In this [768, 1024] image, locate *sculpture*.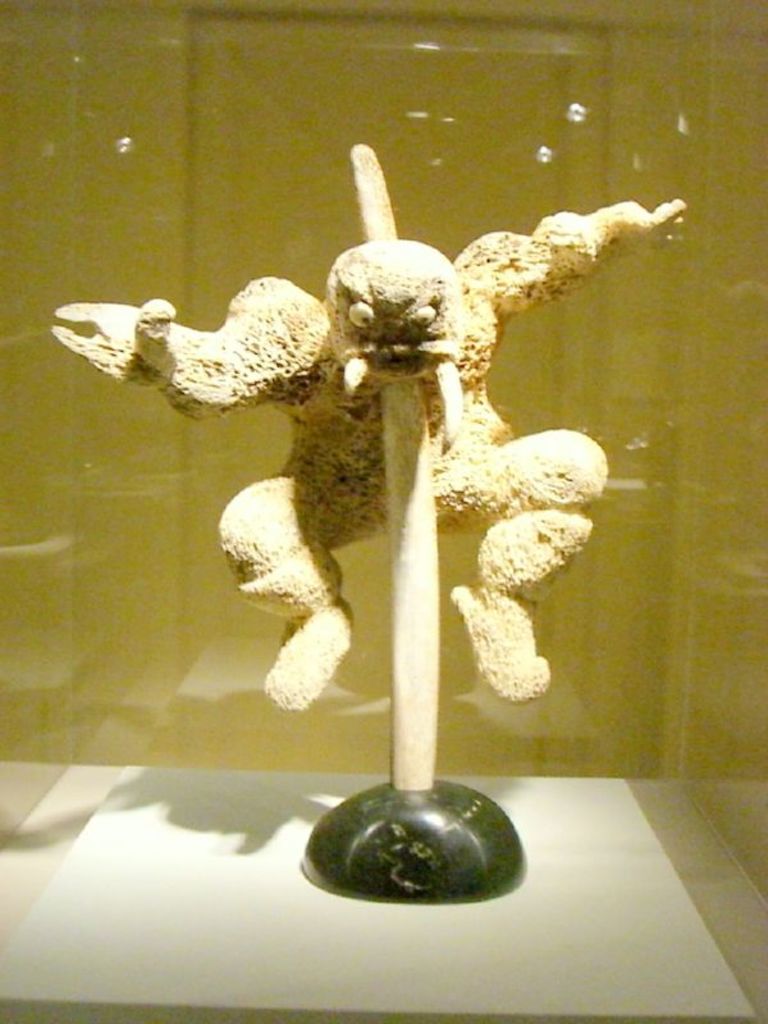
Bounding box: locate(0, 92, 767, 869).
